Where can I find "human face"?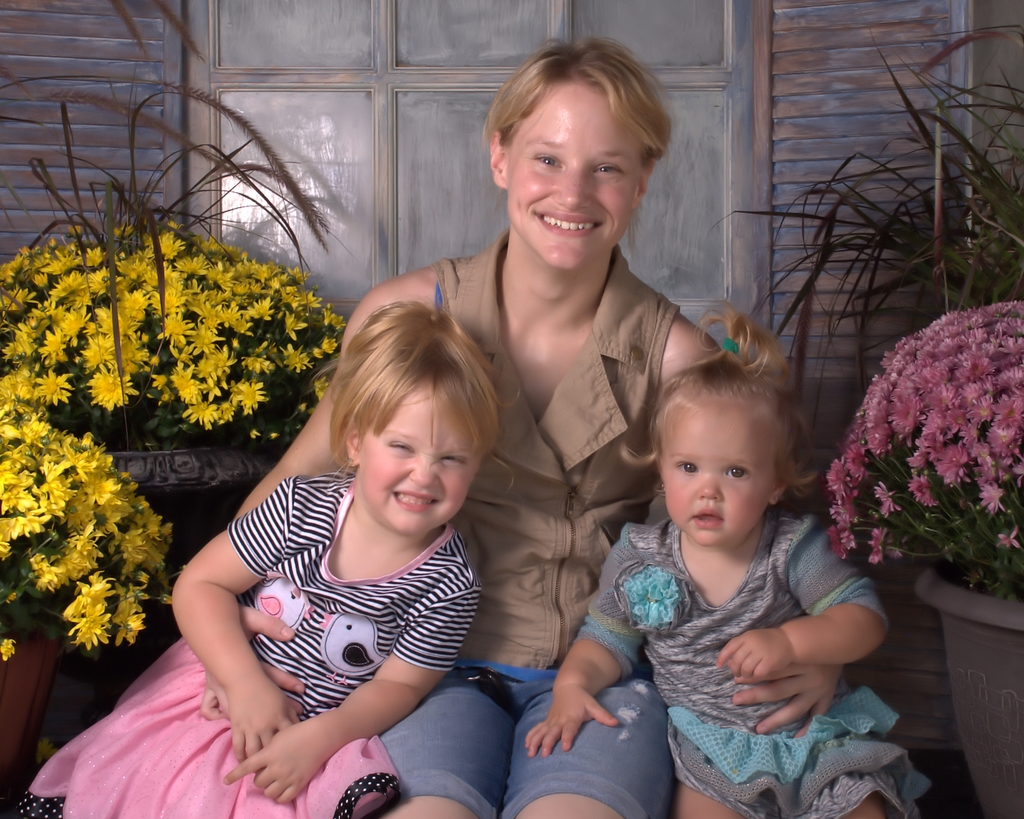
You can find it at region(510, 85, 640, 271).
